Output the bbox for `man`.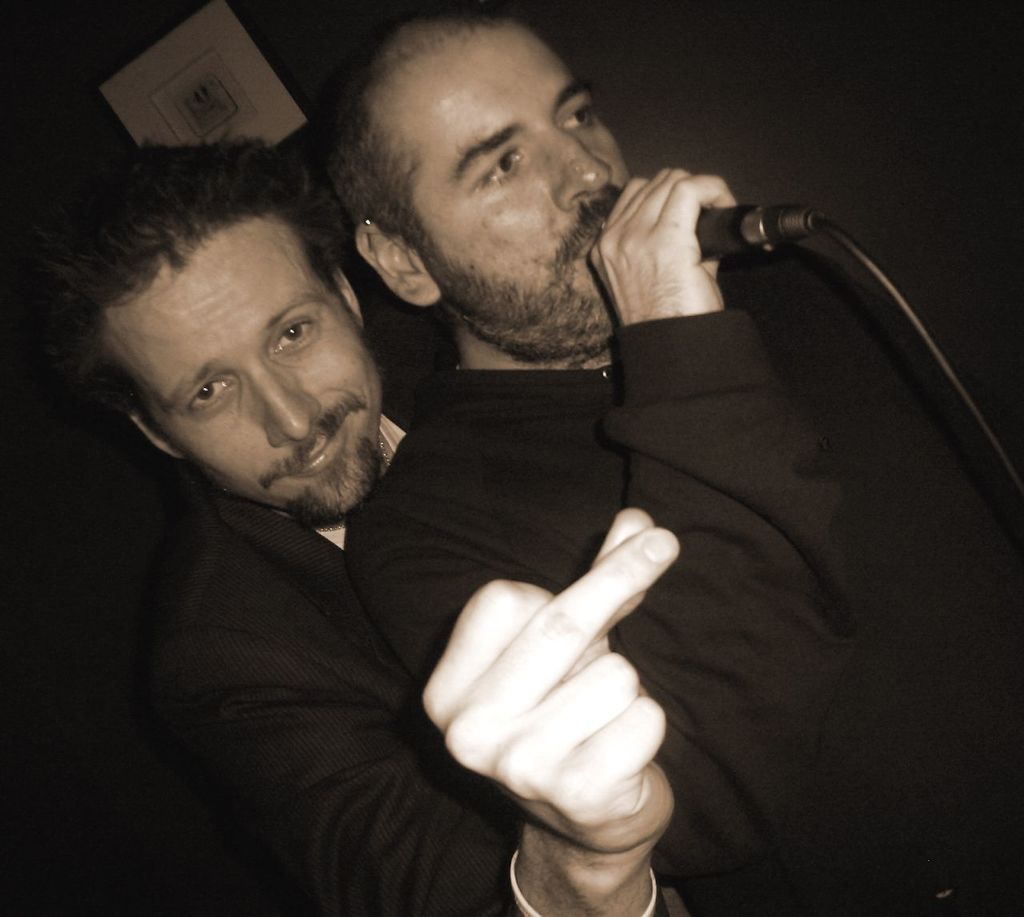
box=[74, 141, 700, 916].
